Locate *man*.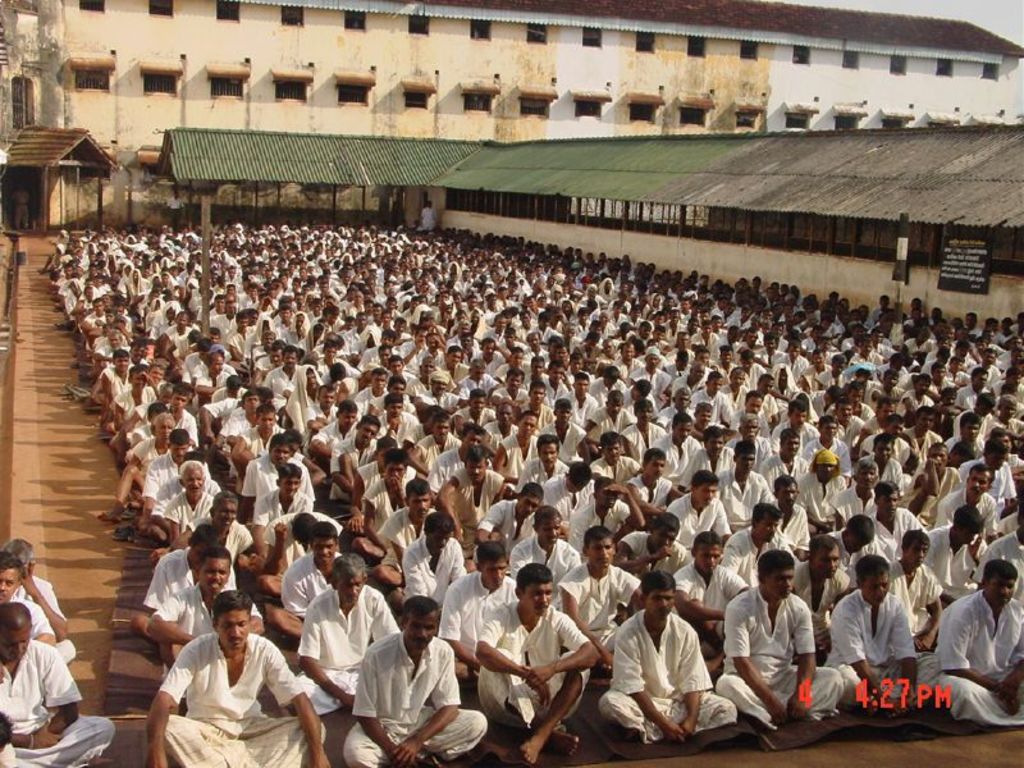
Bounding box: [864, 479, 924, 562].
